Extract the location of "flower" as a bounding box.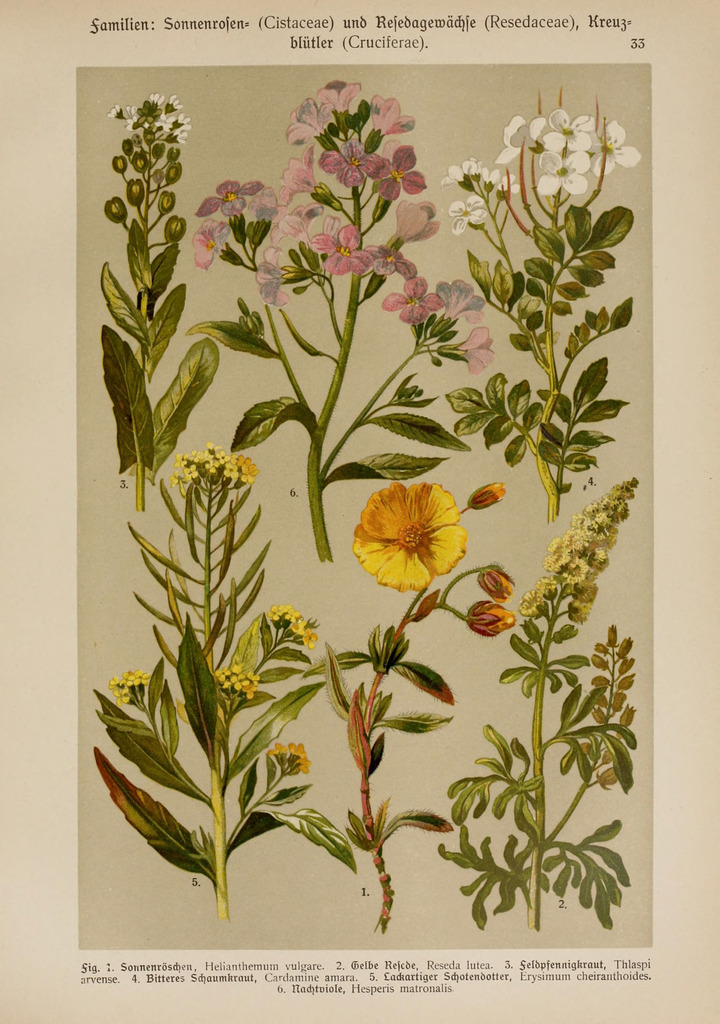
rect(125, 104, 136, 114).
